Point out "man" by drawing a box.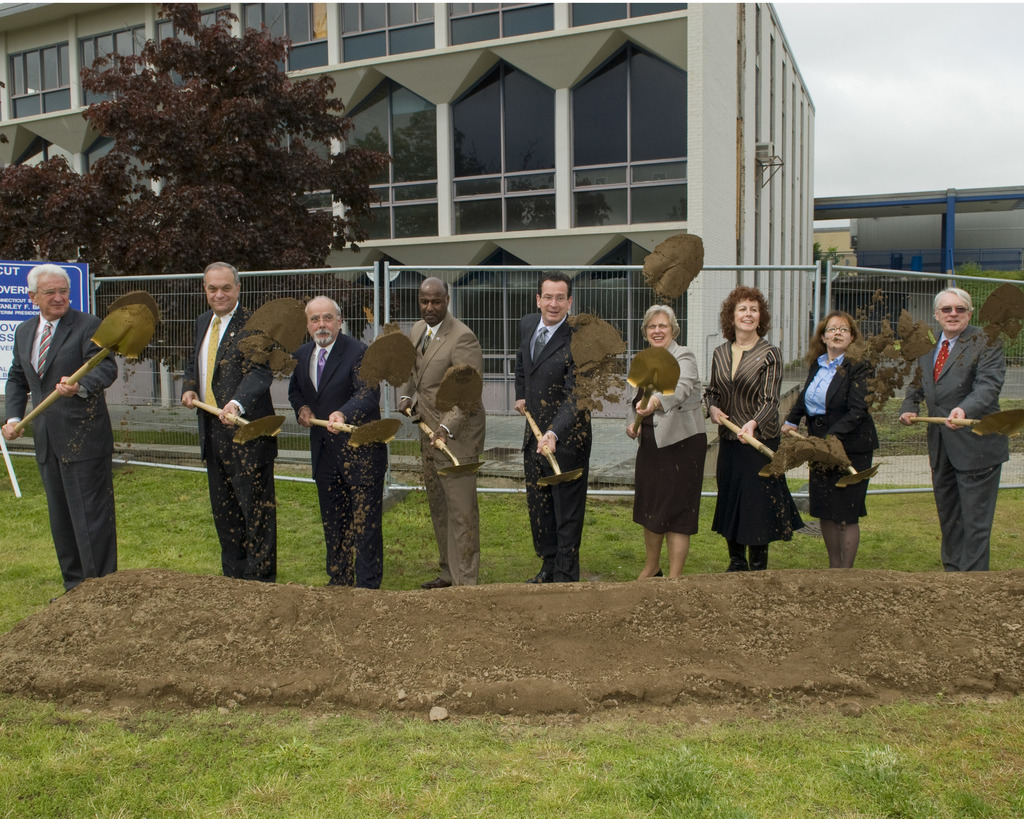
pyautogui.locateOnScreen(899, 287, 1011, 572).
